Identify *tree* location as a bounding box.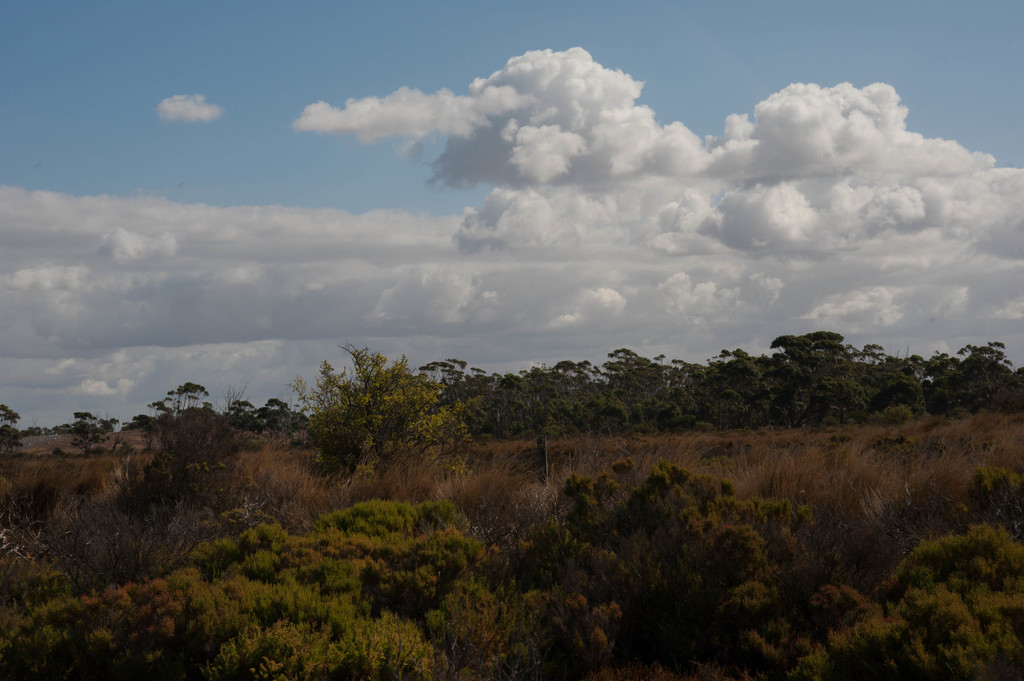
{"left": 537, "top": 358, "right": 599, "bottom": 430}.
